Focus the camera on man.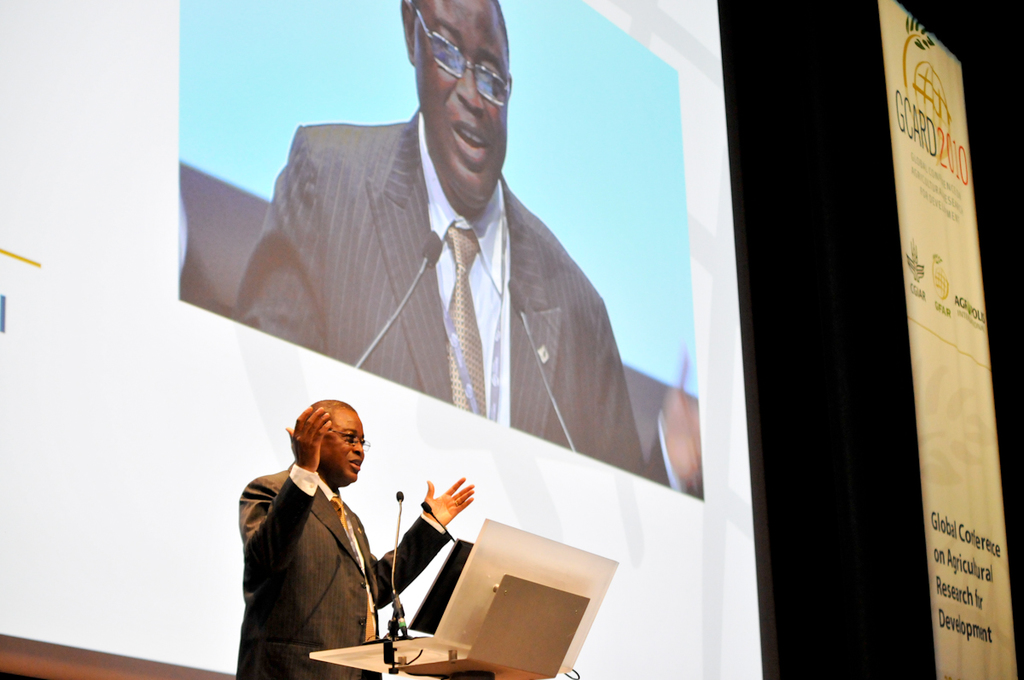
Focus region: rect(219, 0, 716, 461).
